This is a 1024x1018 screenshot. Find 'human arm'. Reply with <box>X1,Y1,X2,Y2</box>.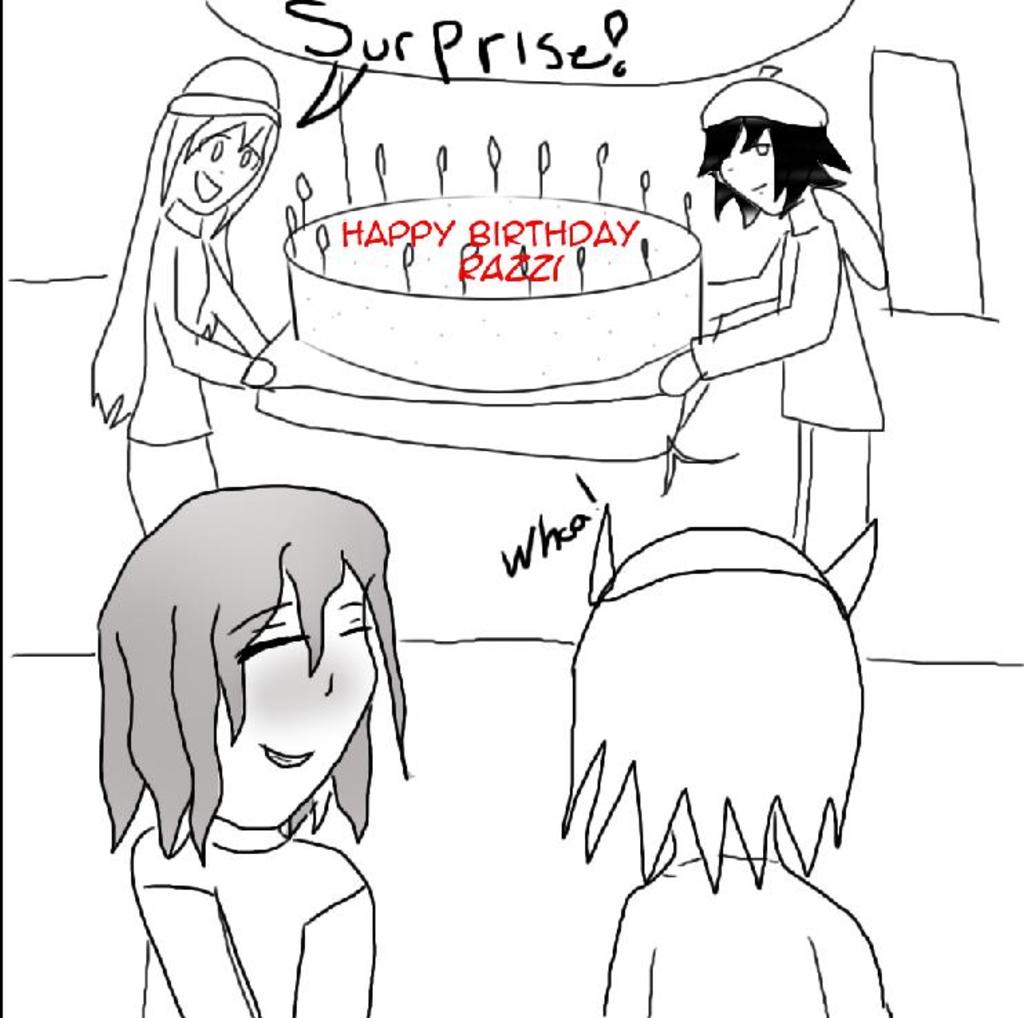
<box>702,236,774,317</box>.
